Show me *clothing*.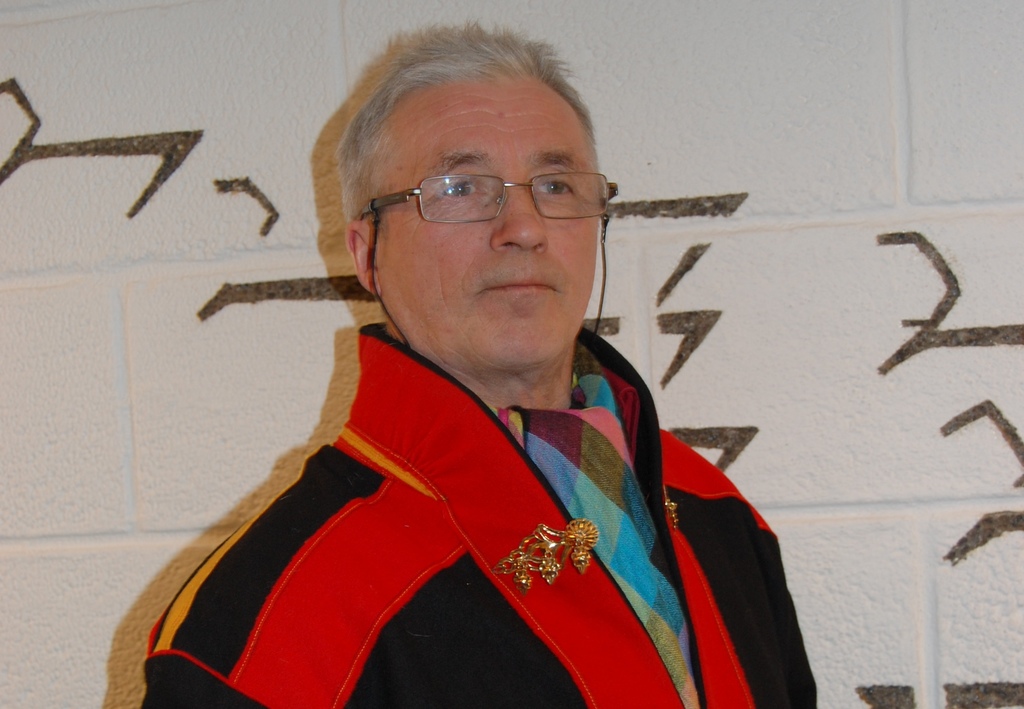
*clothing* is here: [x1=178, y1=364, x2=770, y2=708].
